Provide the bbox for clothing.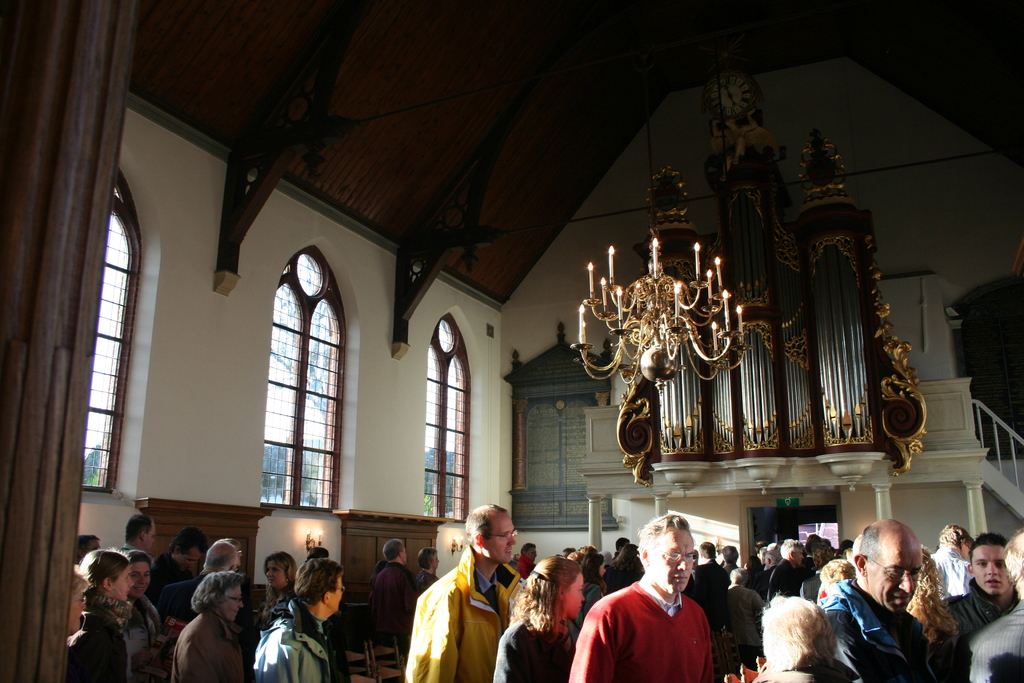
[829,576,917,671].
